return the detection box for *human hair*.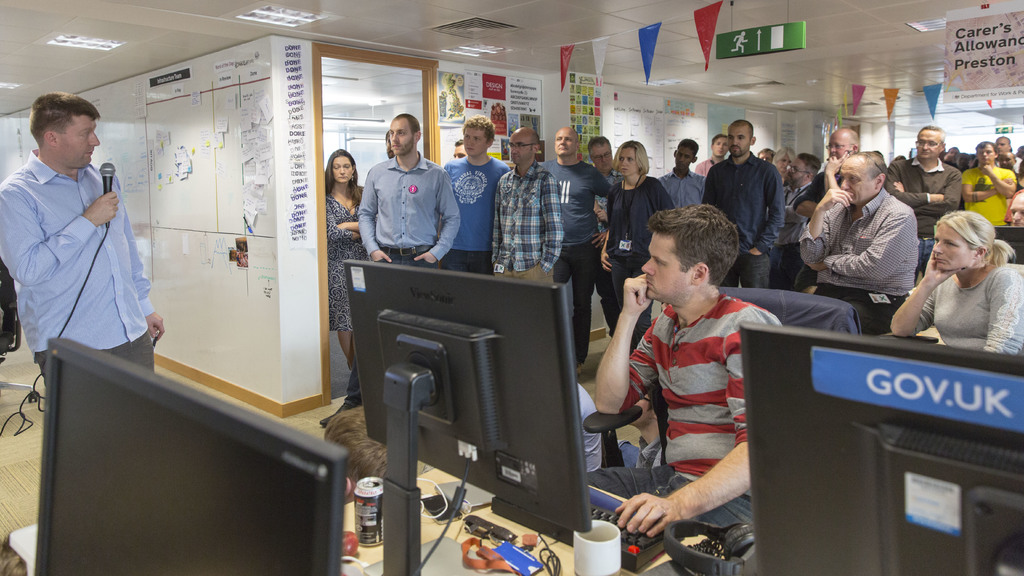
bbox=(857, 150, 887, 180).
